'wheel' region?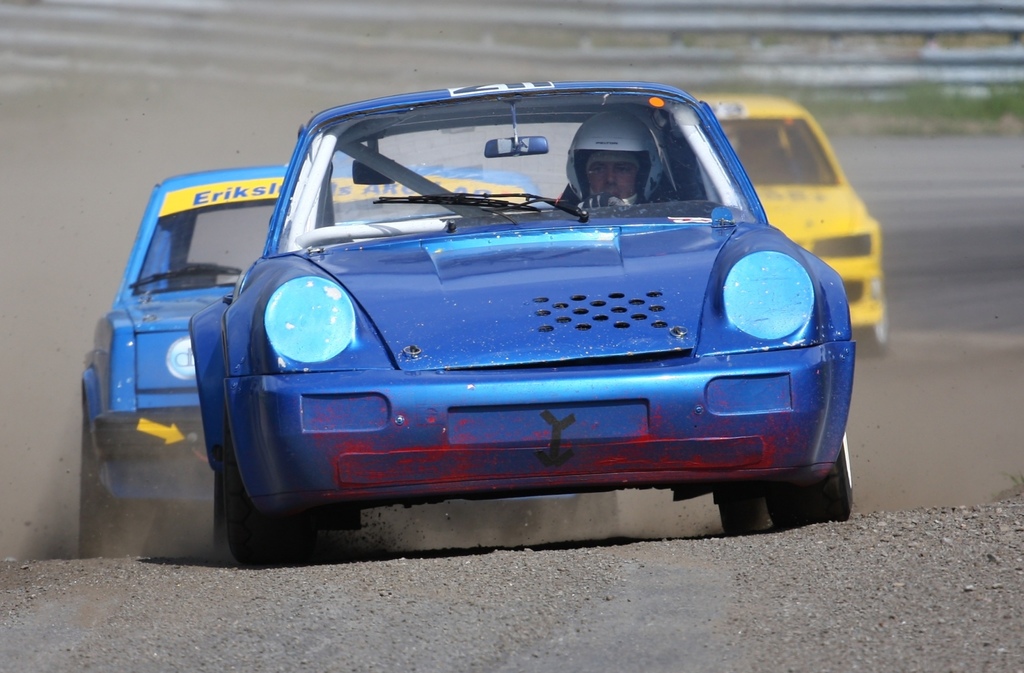
{"left": 223, "top": 473, "right": 331, "bottom": 562}
